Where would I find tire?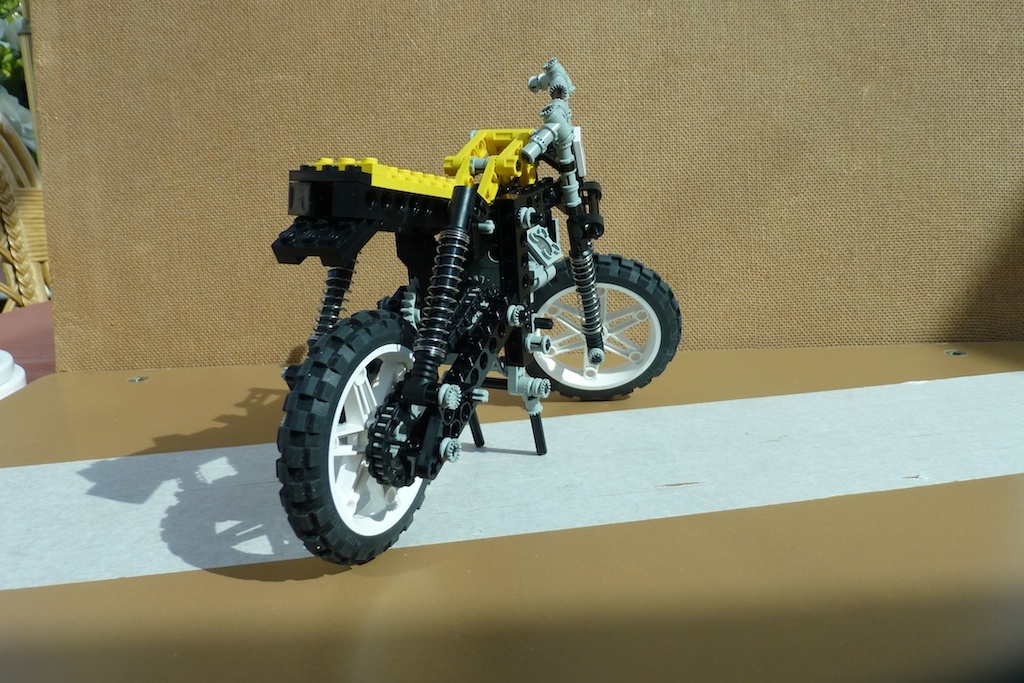
At box=[271, 307, 451, 564].
